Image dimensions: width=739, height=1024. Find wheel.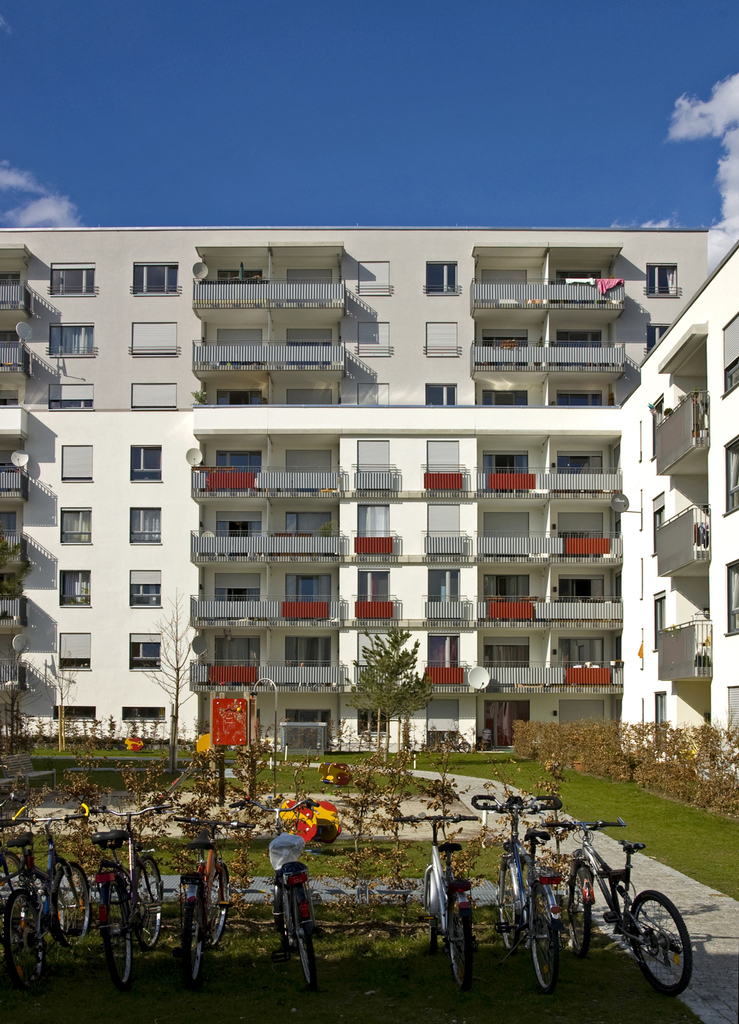
[x1=45, y1=860, x2=97, y2=952].
